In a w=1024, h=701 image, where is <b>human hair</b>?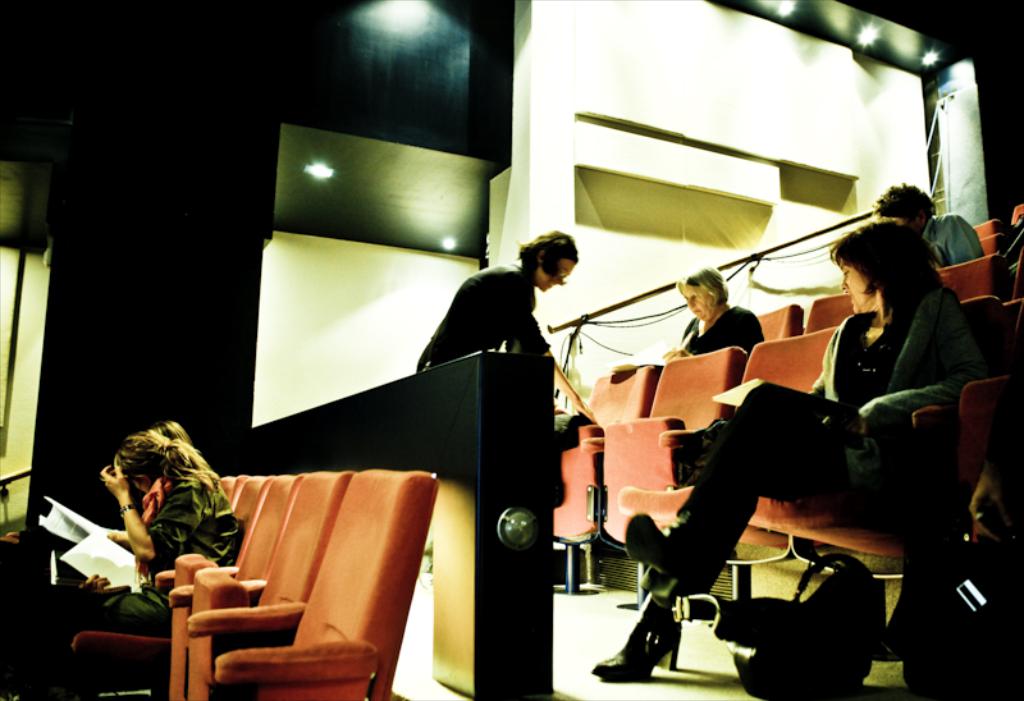
[x1=829, y1=215, x2=945, y2=295].
